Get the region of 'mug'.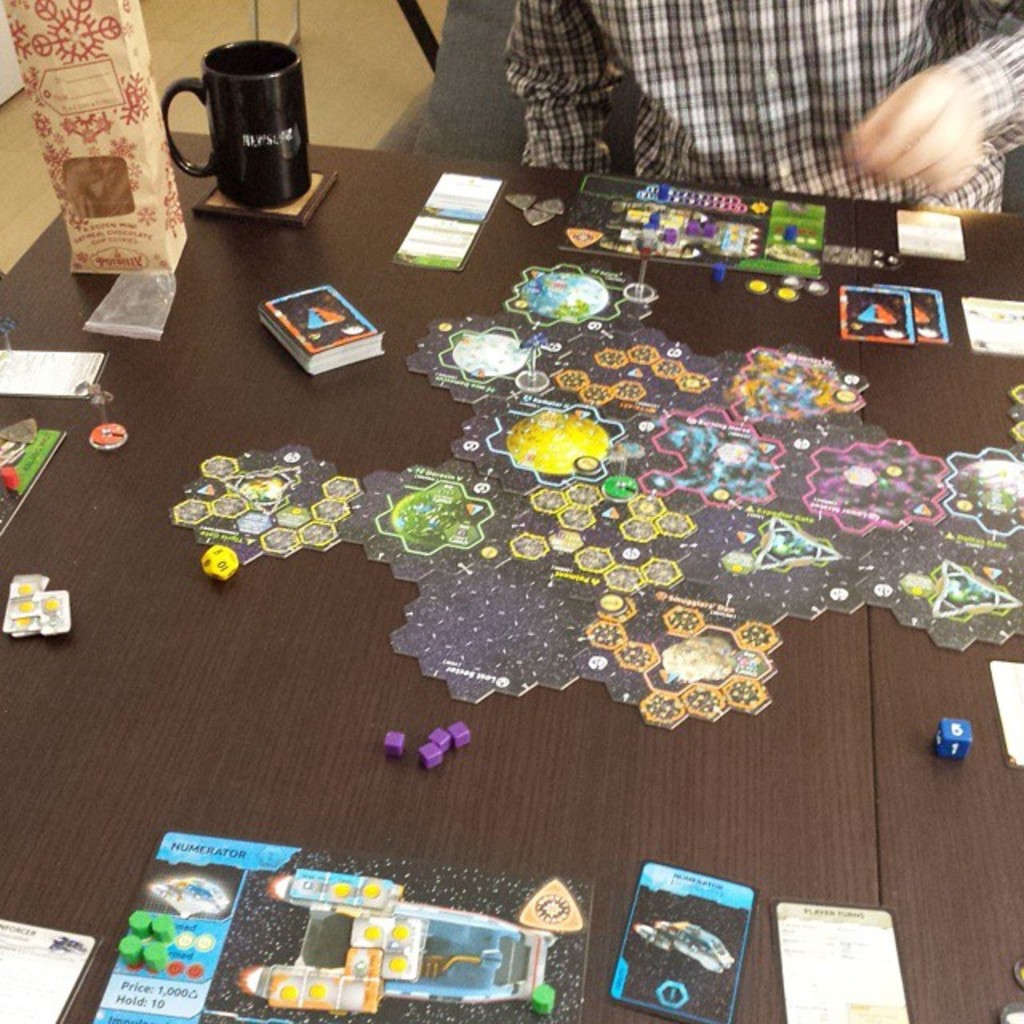
rect(158, 34, 314, 206).
